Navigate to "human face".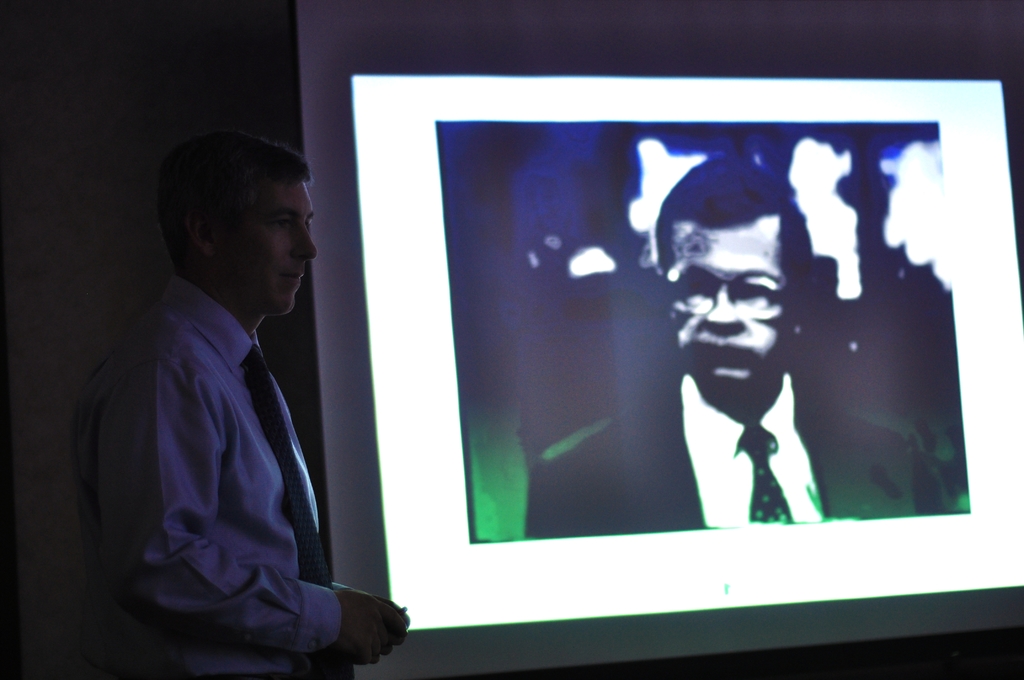
Navigation target: 220,179,318,316.
